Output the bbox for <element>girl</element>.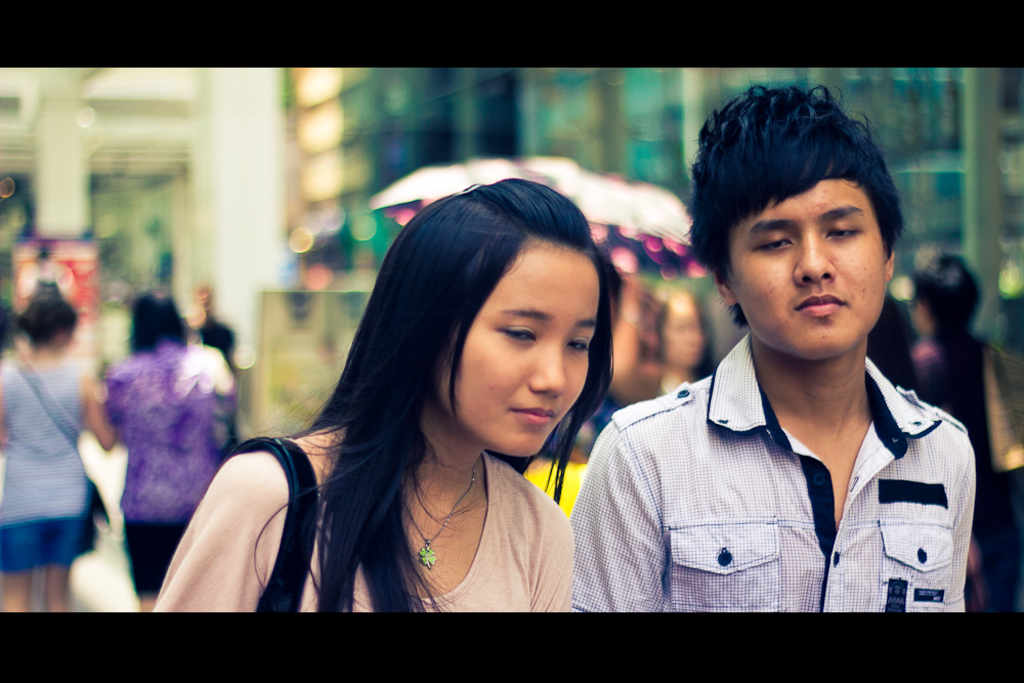
150 178 615 611.
